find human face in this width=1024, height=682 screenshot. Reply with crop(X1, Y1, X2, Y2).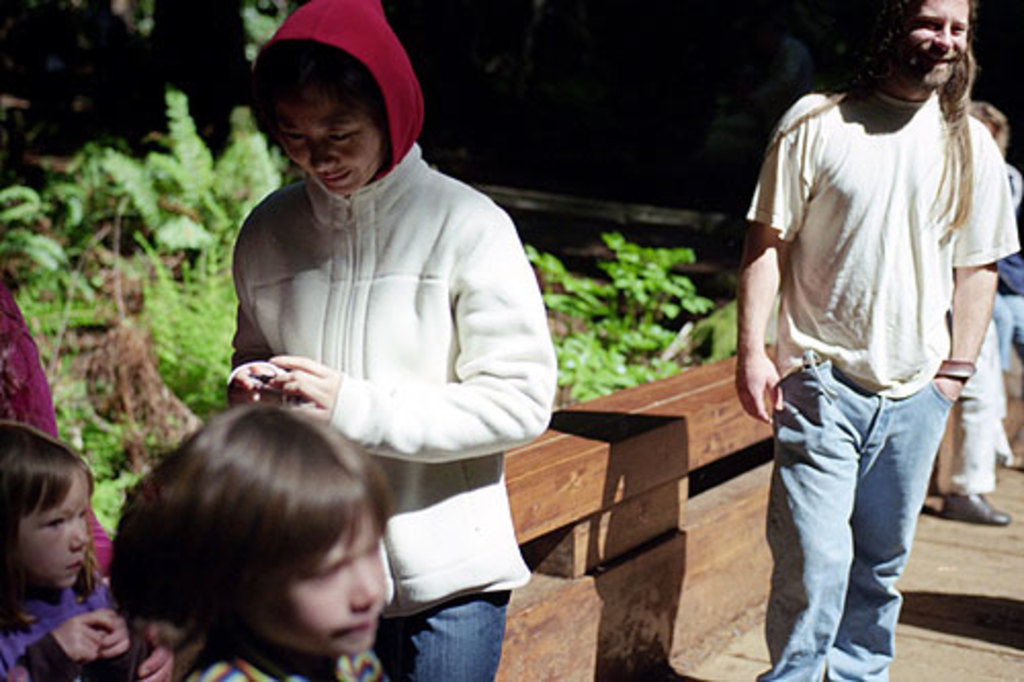
crop(905, 0, 969, 88).
